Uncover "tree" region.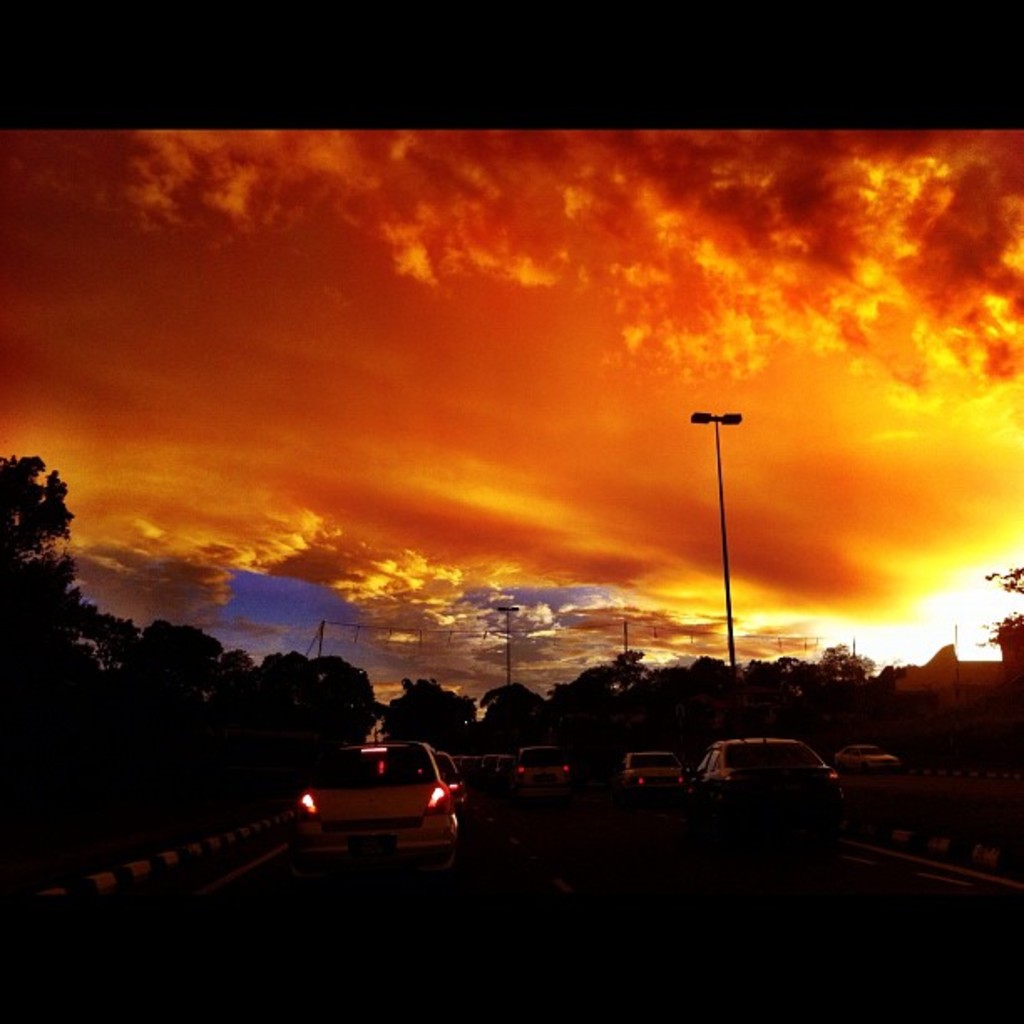
Uncovered: rect(0, 627, 358, 897).
